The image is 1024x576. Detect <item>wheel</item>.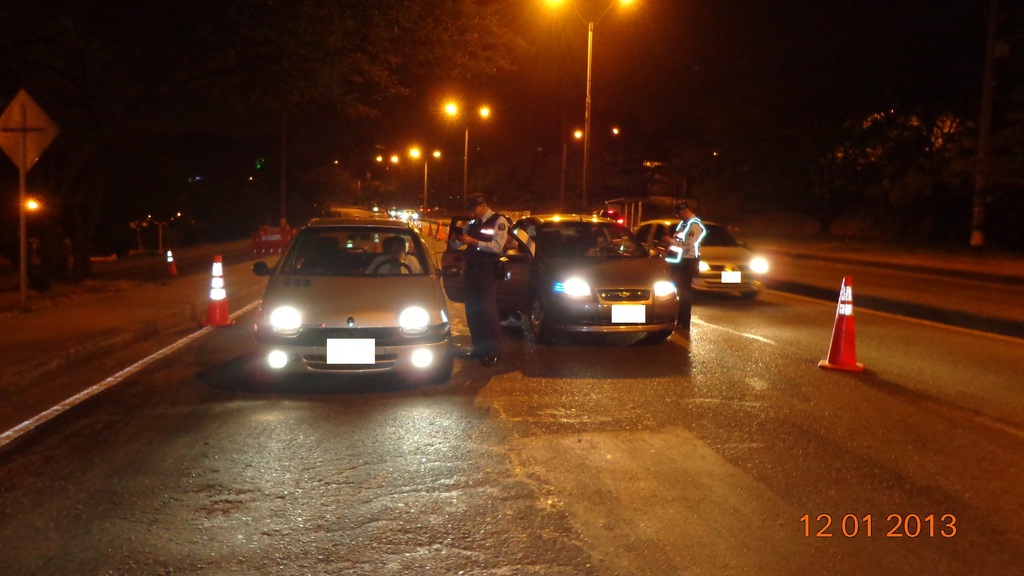
Detection: select_region(372, 257, 419, 277).
